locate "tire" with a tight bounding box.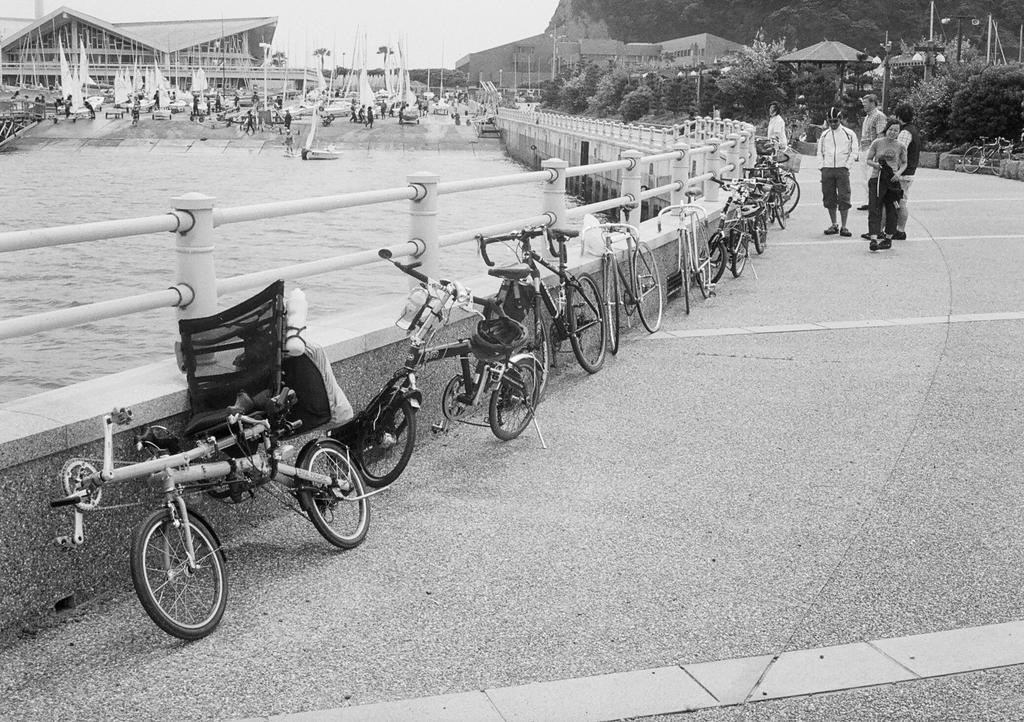
bbox(488, 358, 540, 443).
